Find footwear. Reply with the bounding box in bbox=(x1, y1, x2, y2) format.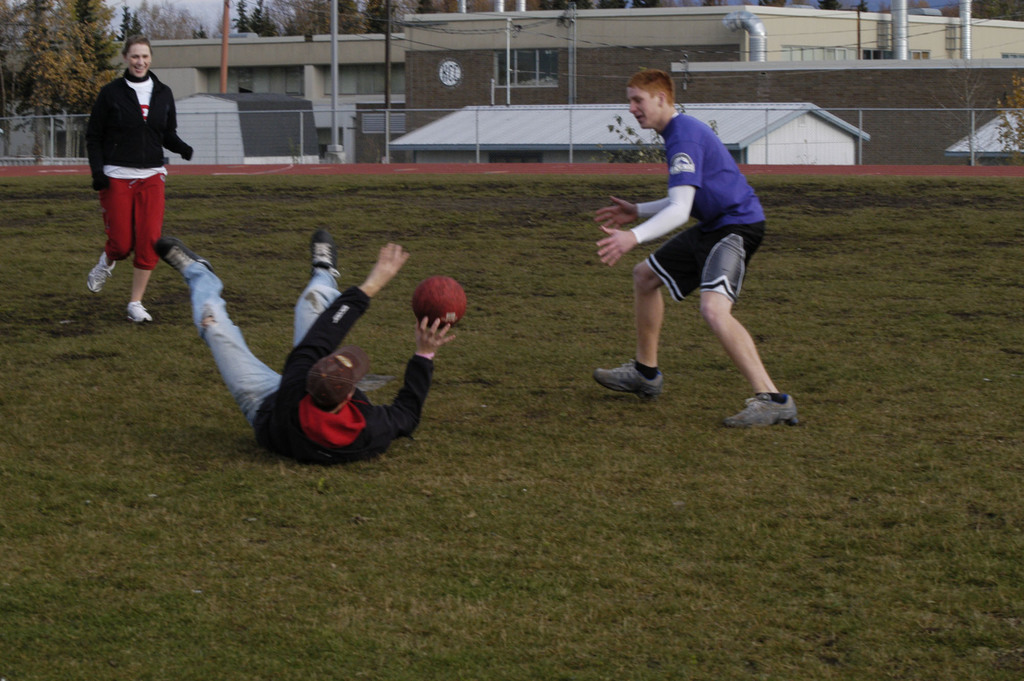
bbox=(84, 249, 118, 292).
